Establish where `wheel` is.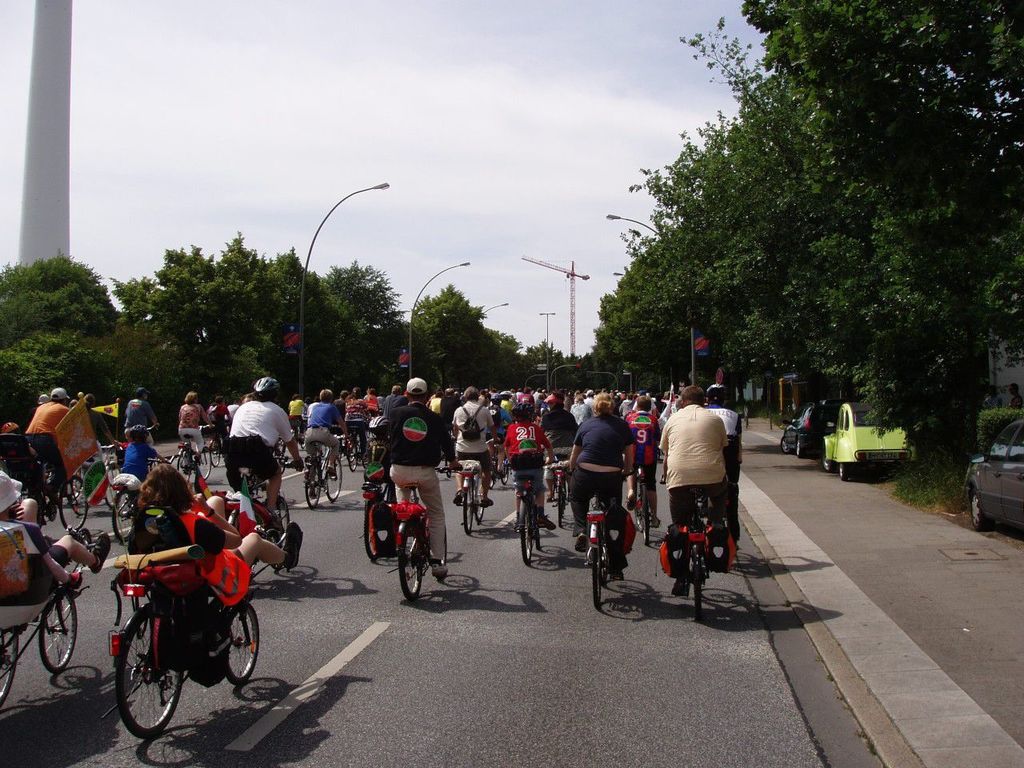
Established at bbox=[968, 491, 990, 530].
